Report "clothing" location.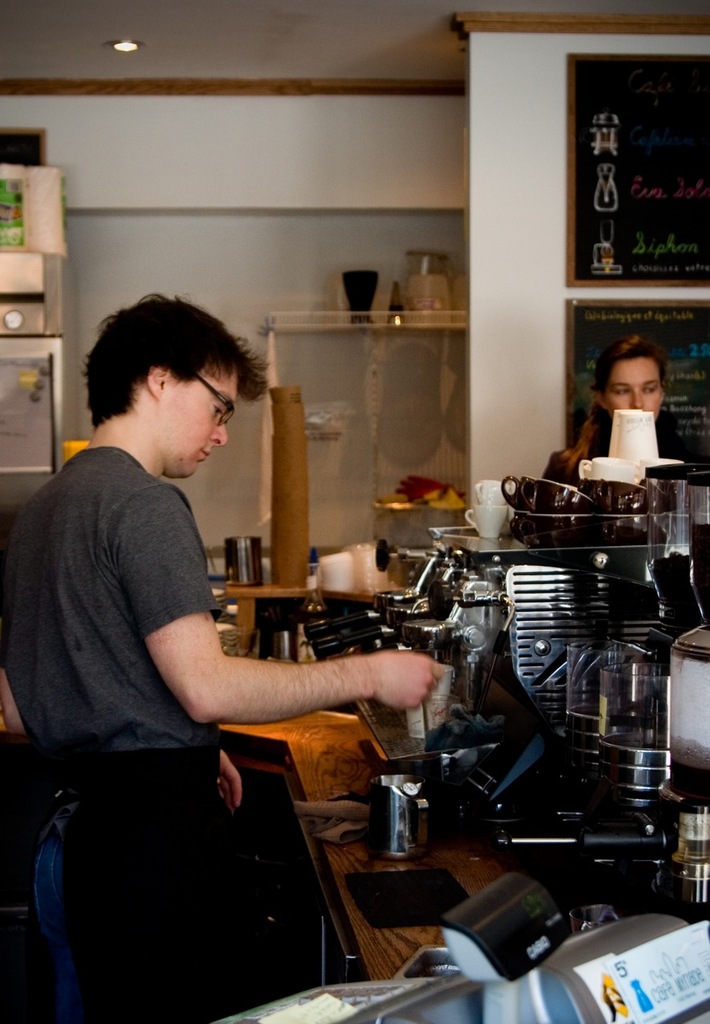
Report: <region>3, 447, 256, 1023</region>.
